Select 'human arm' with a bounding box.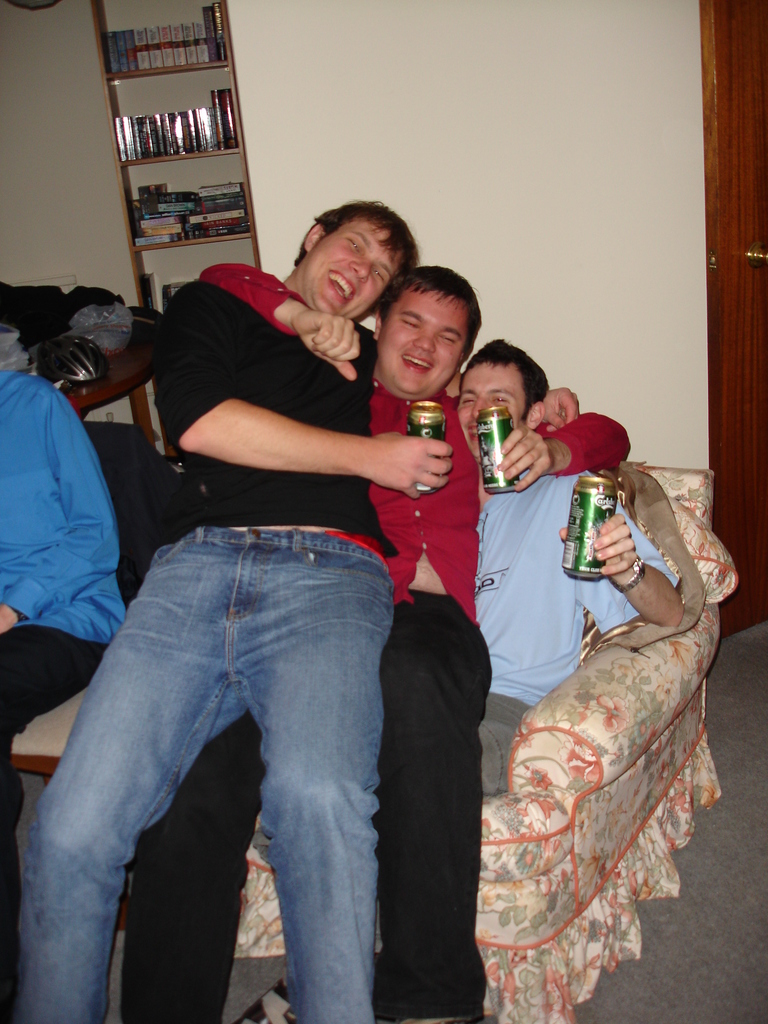
box=[156, 374, 425, 509].
